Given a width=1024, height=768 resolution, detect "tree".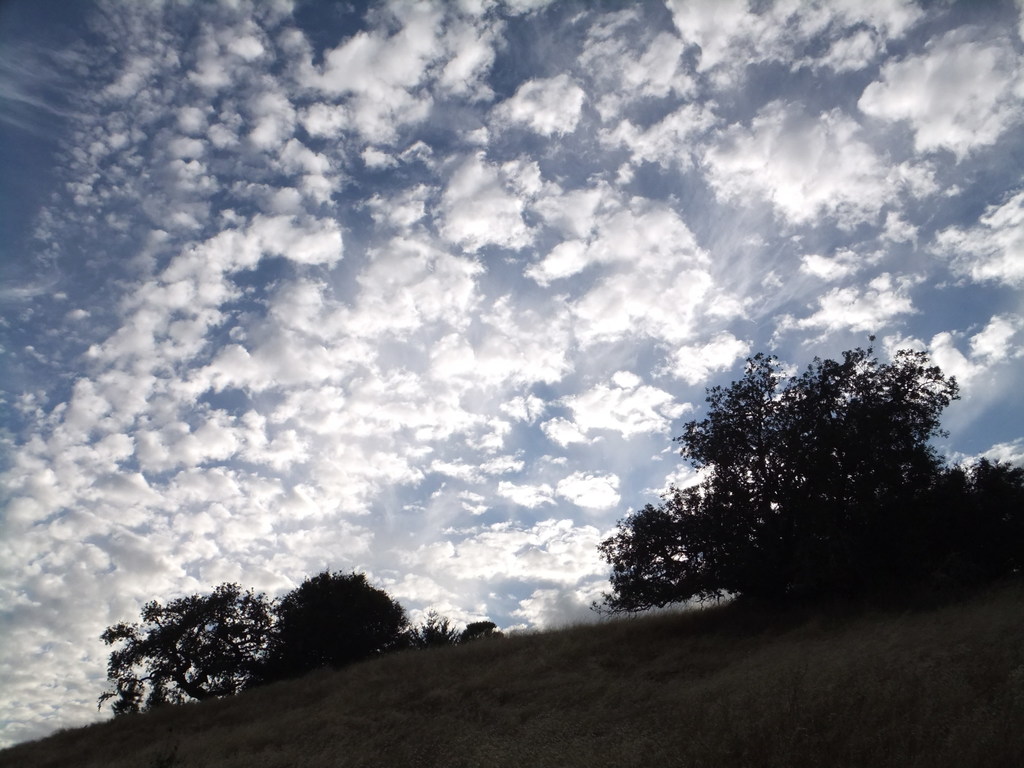
l=419, t=610, r=452, b=644.
